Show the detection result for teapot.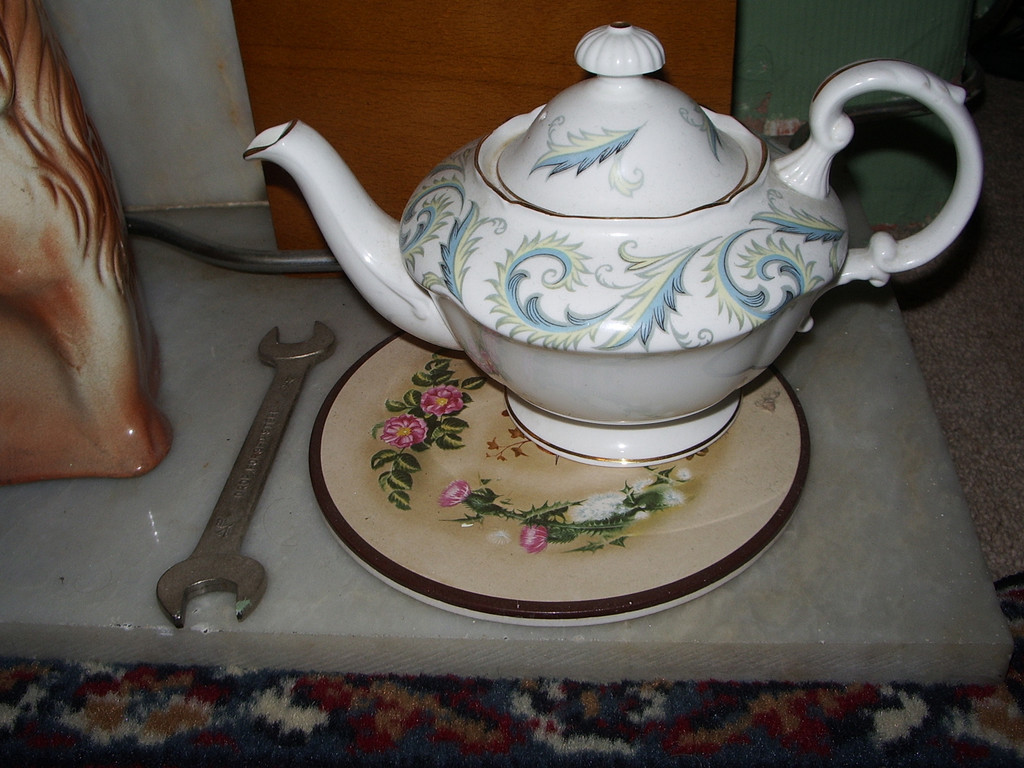
243/19/986/465.
